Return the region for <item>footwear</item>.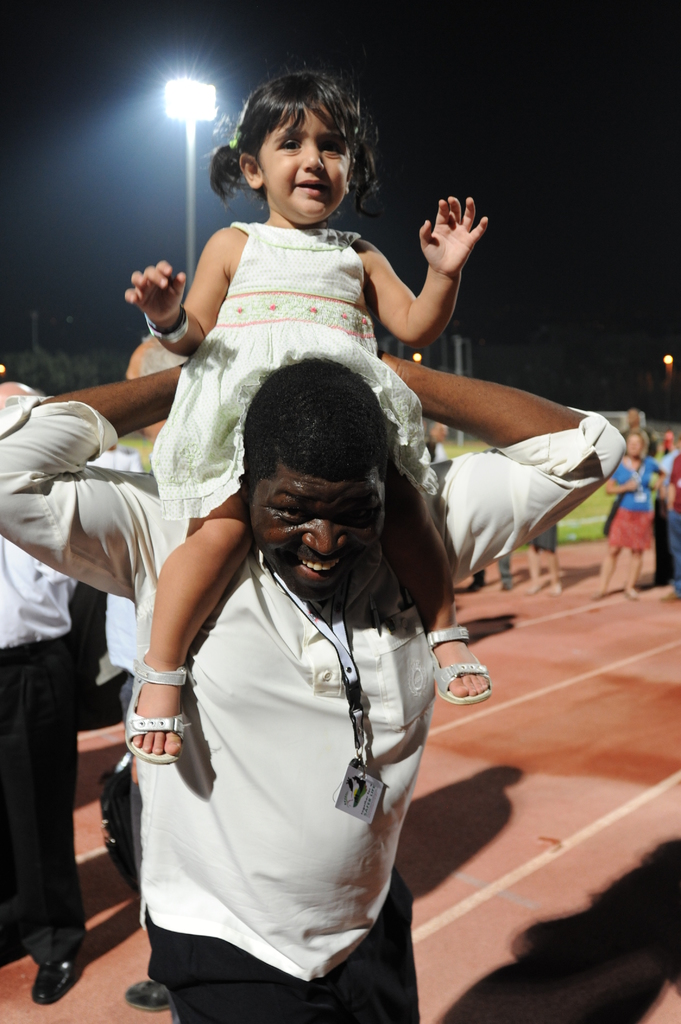
[553,583,562,595].
